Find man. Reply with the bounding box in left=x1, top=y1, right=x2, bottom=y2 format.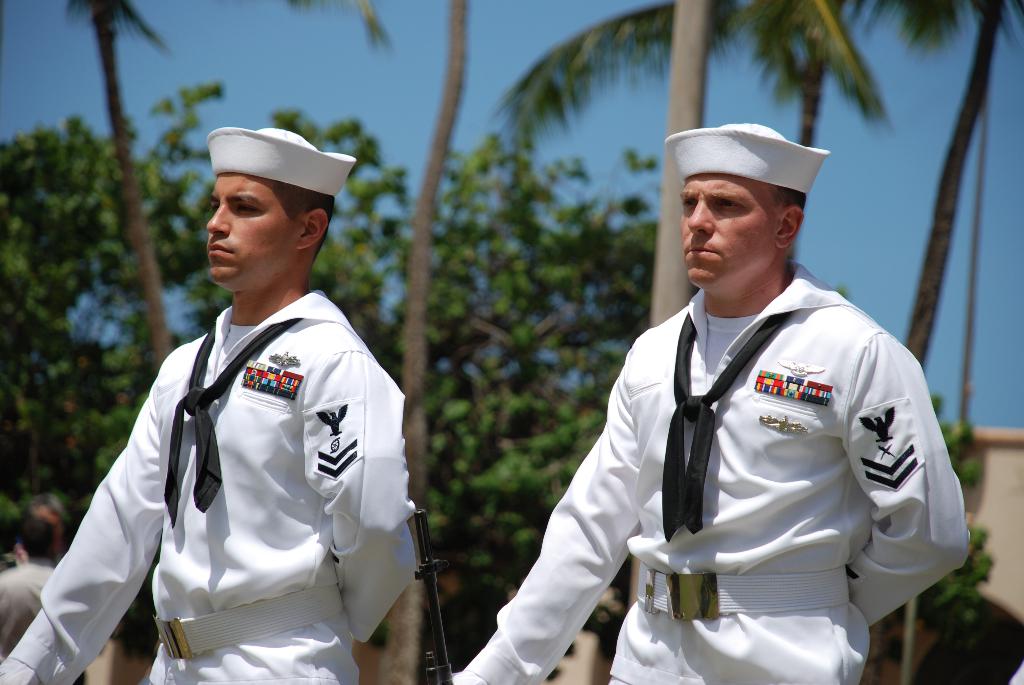
left=502, top=120, right=952, bottom=684.
